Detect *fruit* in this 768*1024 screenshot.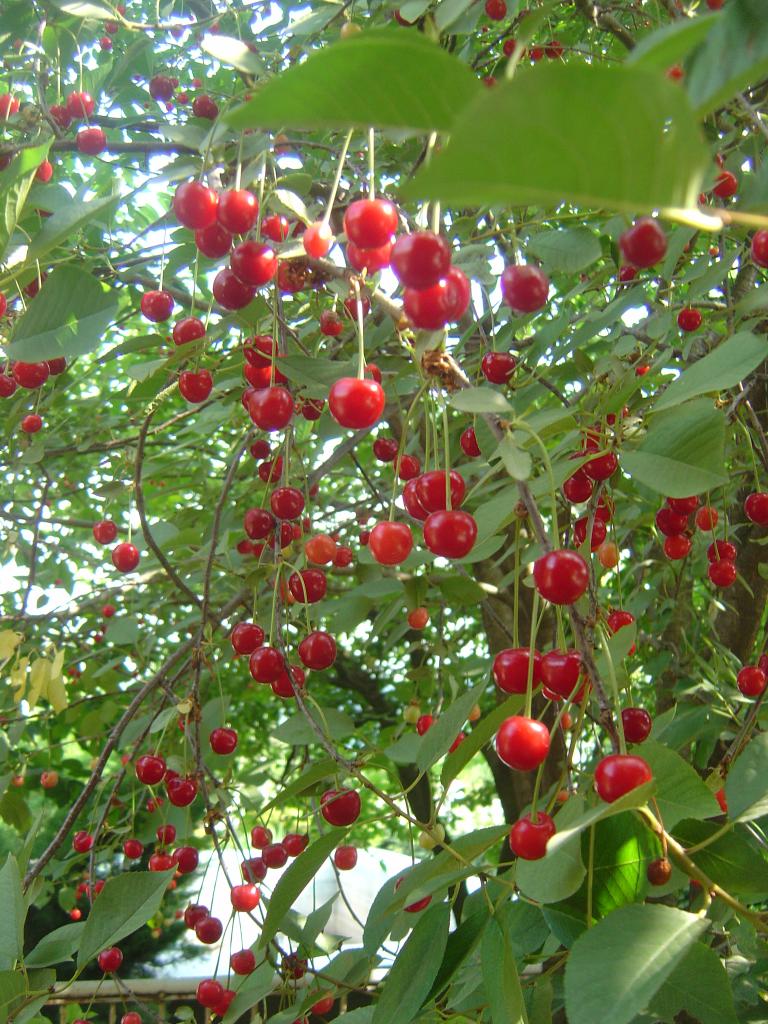
Detection: [272, 668, 302, 703].
